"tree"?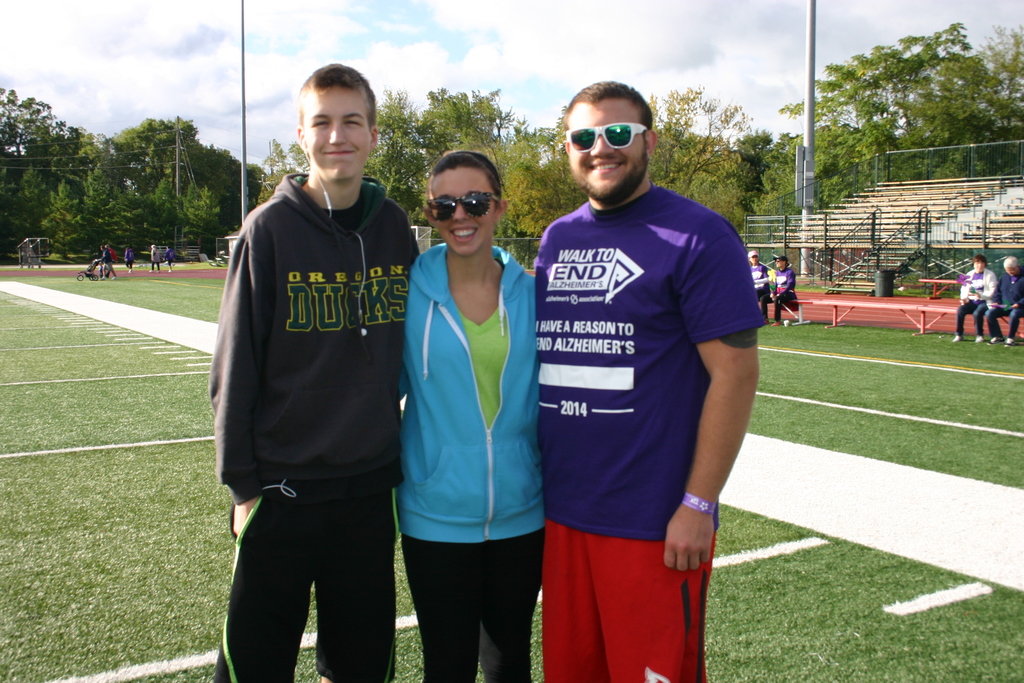
(0, 85, 105, 265)
